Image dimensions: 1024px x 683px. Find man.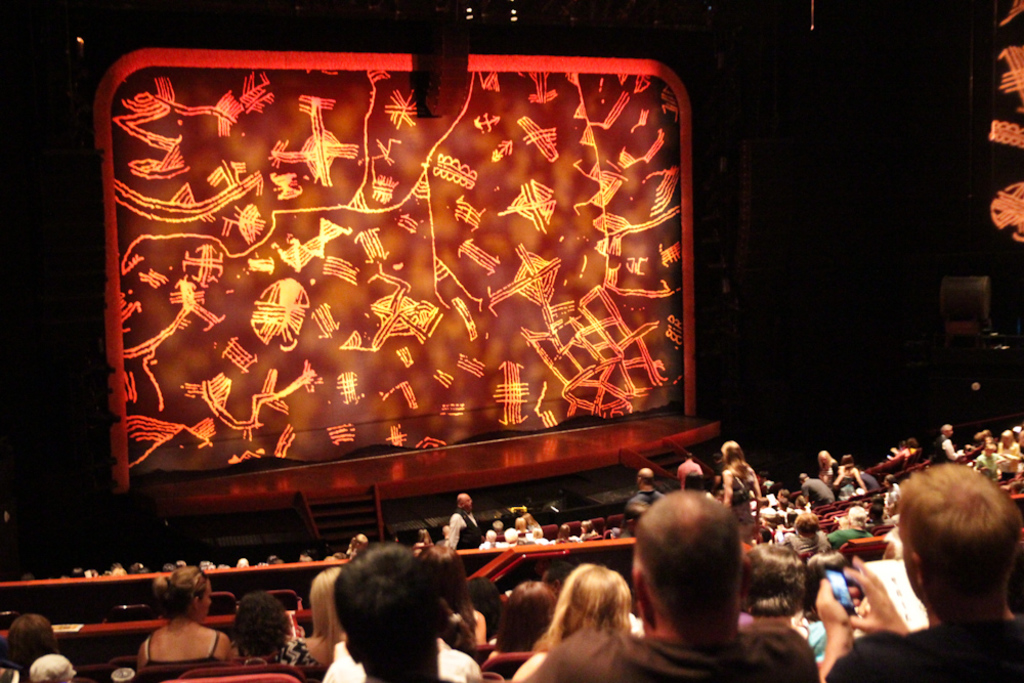
x1=628 y1=468 x2=667 y2=506.
